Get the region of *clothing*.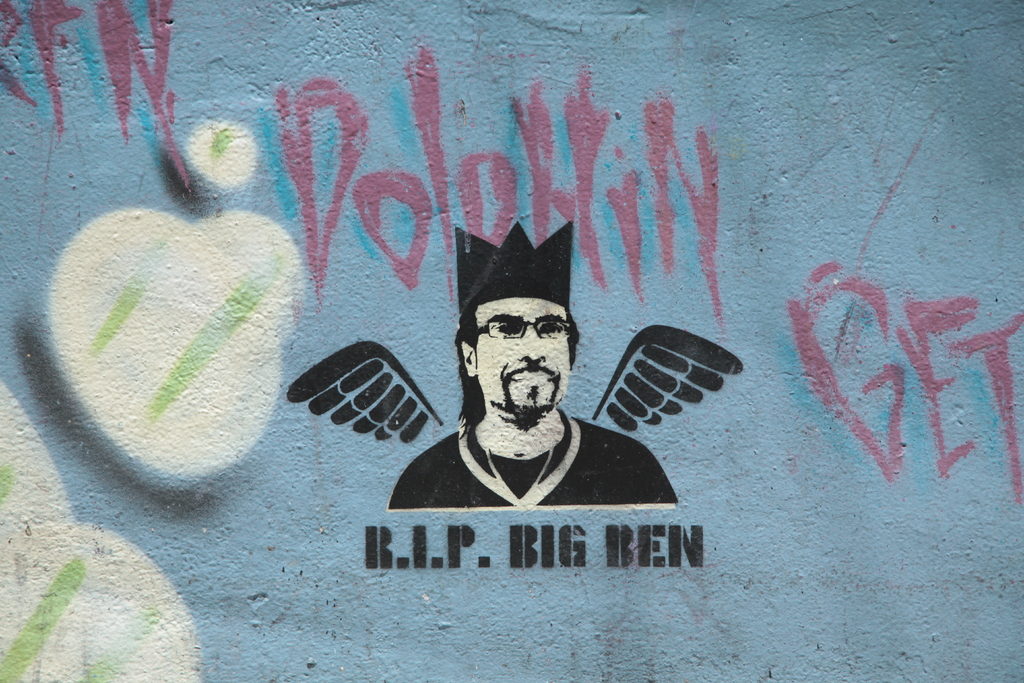
(387, 407, 681, 507).
